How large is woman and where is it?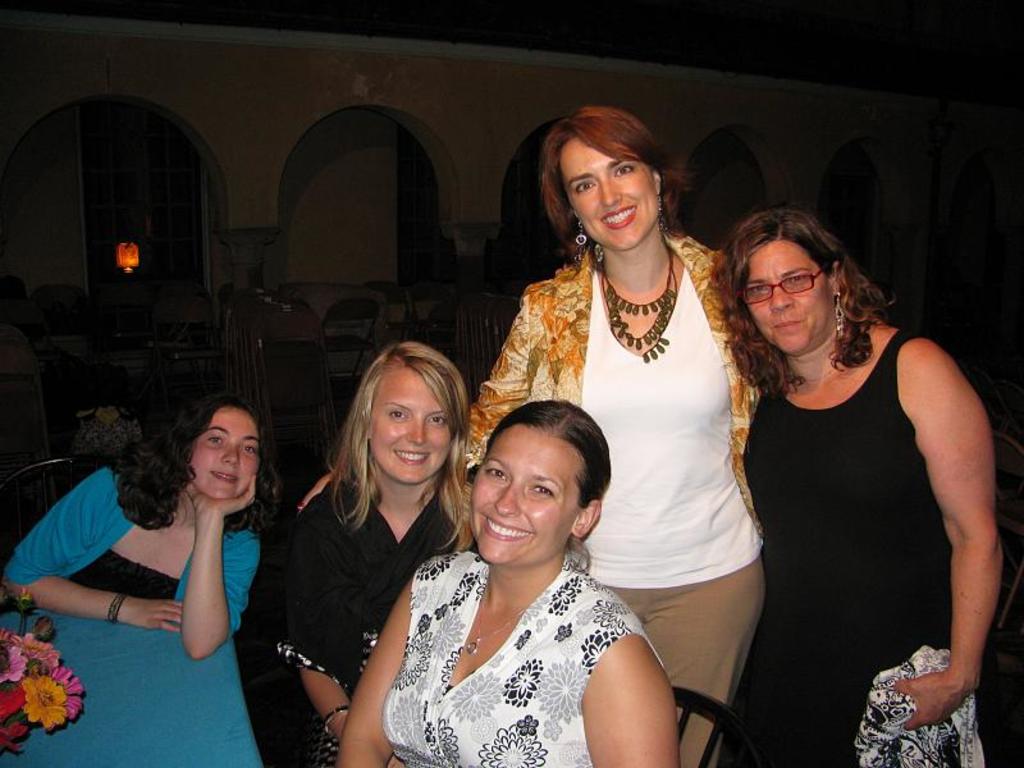
Bounding box: rect(248, 325, 488, 767).
